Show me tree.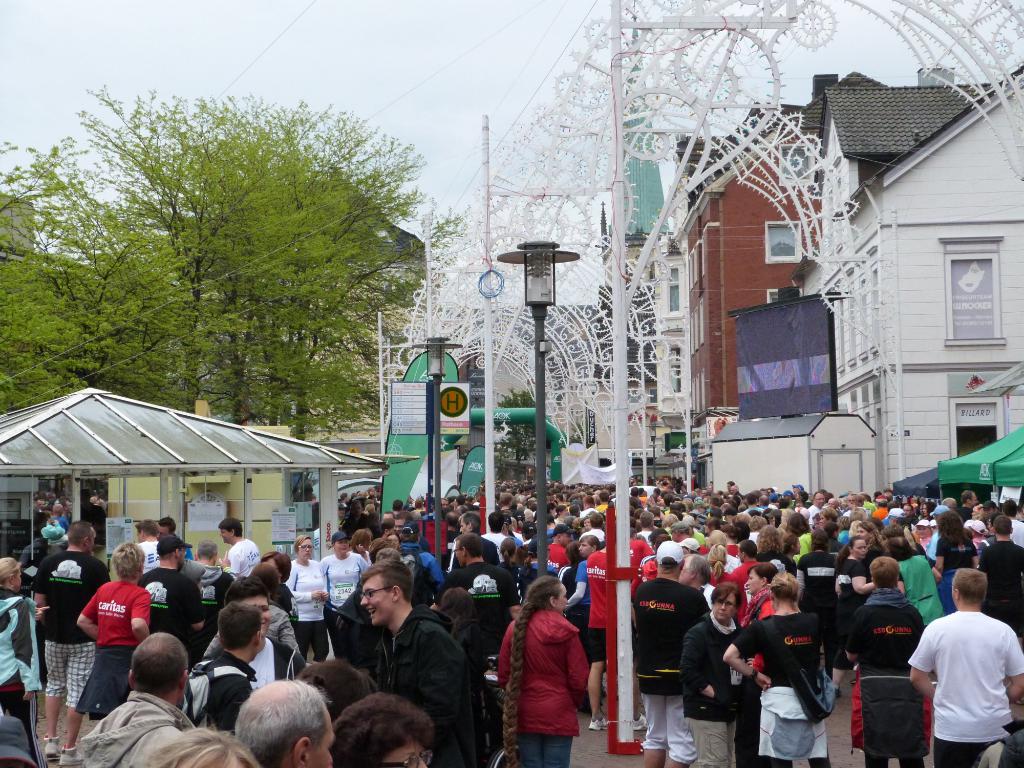
tree is here: Rect(0, 144, 234, 415).
